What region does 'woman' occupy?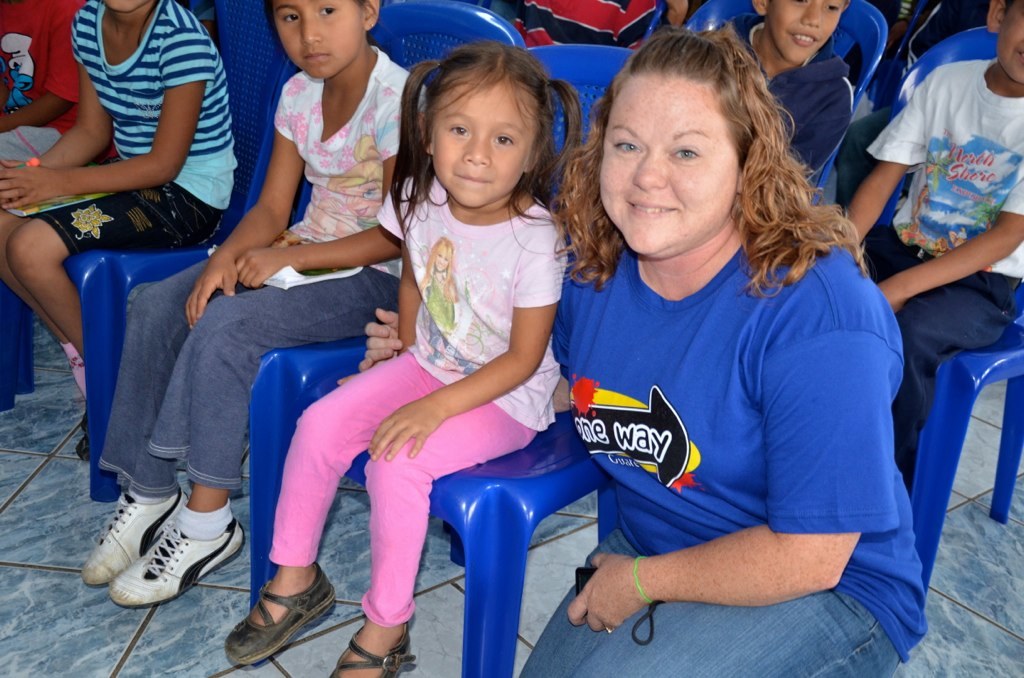
region(385, 53, 873, 663).
